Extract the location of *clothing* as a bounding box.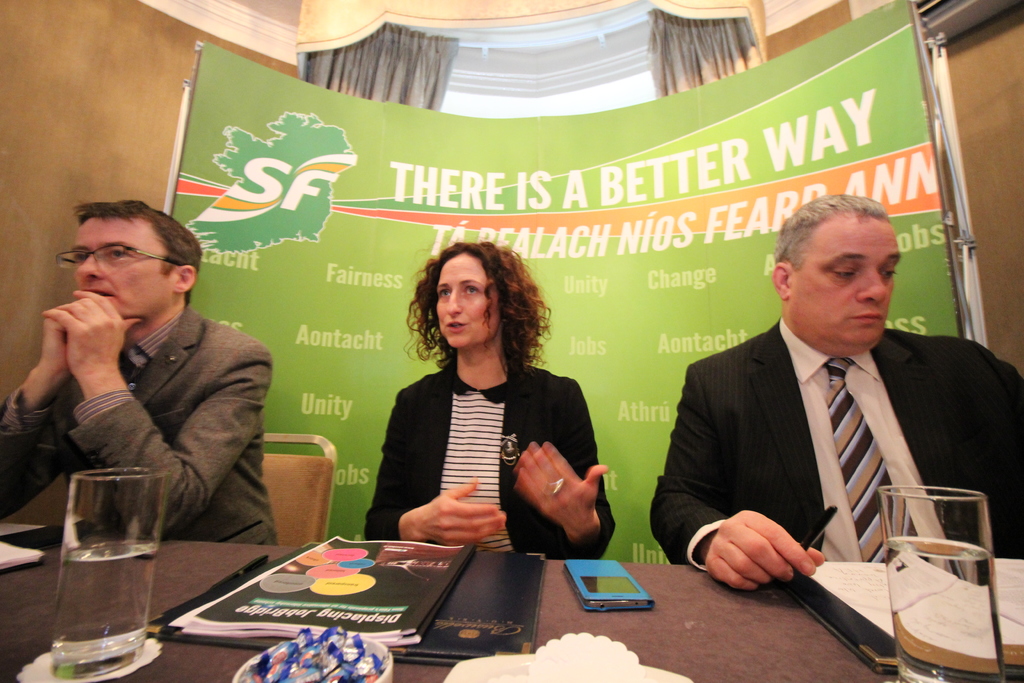
[x1=369, y1=359, x2=621, y2=555].
